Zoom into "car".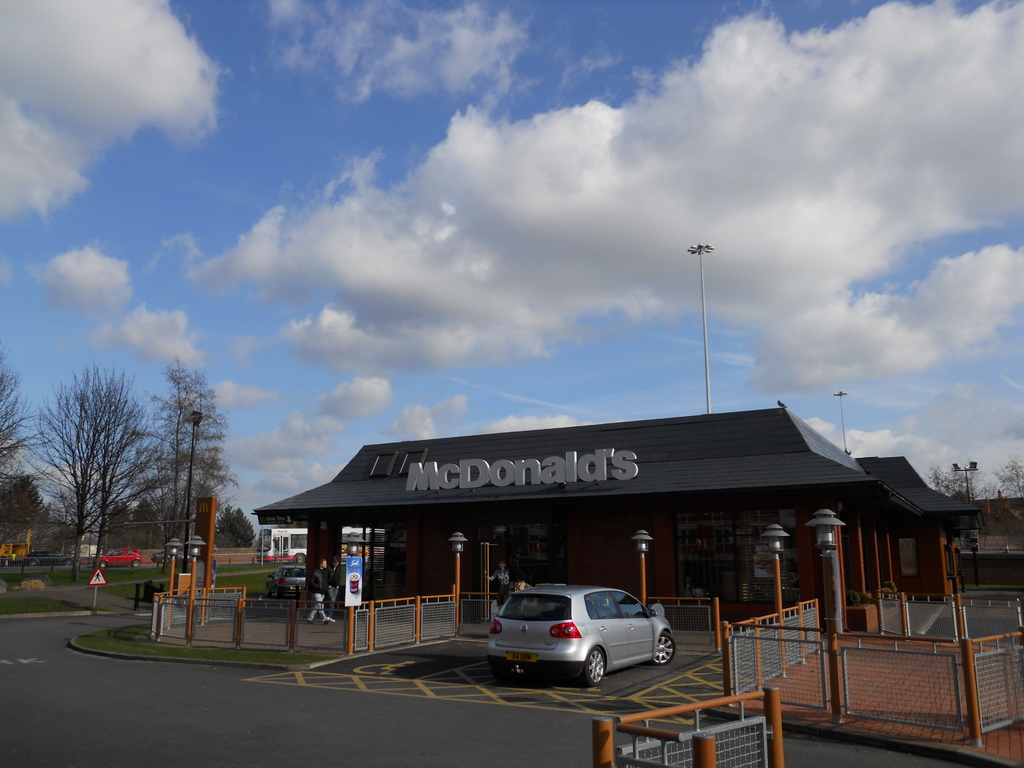
Zoom target: {"left": 22, "top": 552, "right": 76, "bottom": 569}.
